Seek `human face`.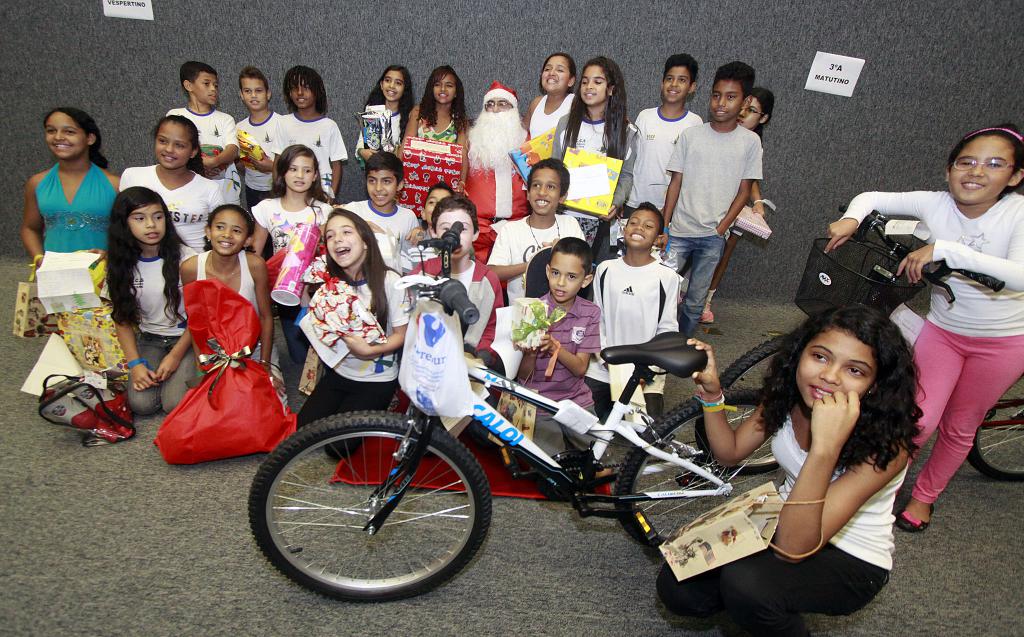
rect(128, 199, 168, 241).
